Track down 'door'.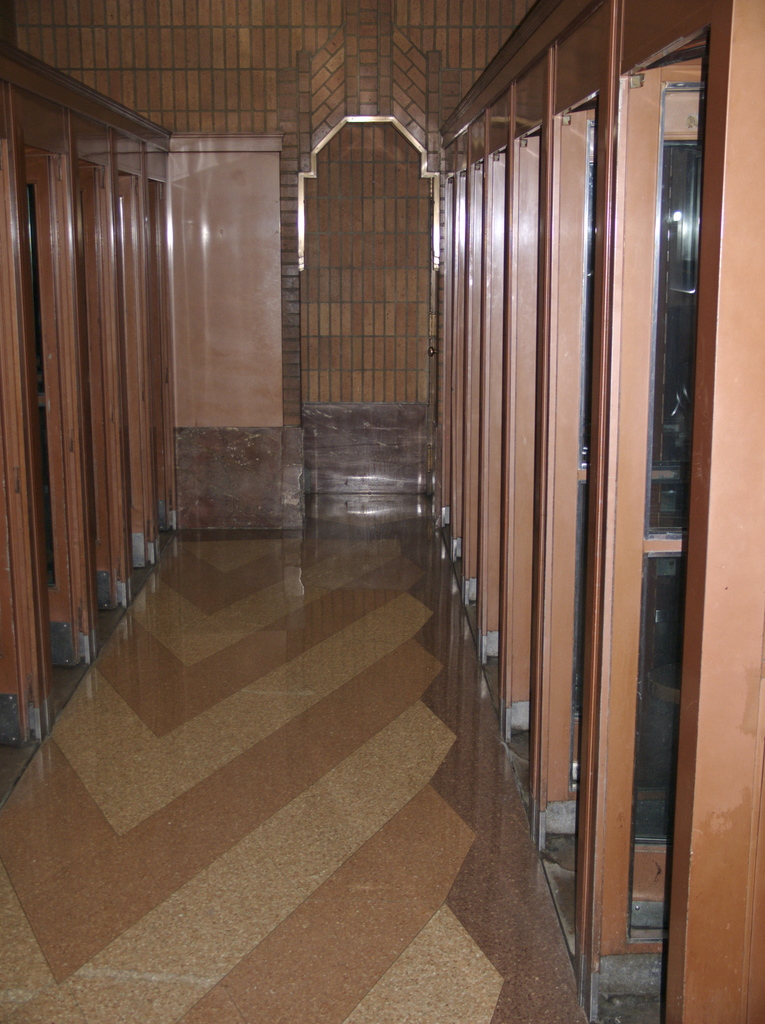
Tracked to Rect(23, 152, 78, 668).
